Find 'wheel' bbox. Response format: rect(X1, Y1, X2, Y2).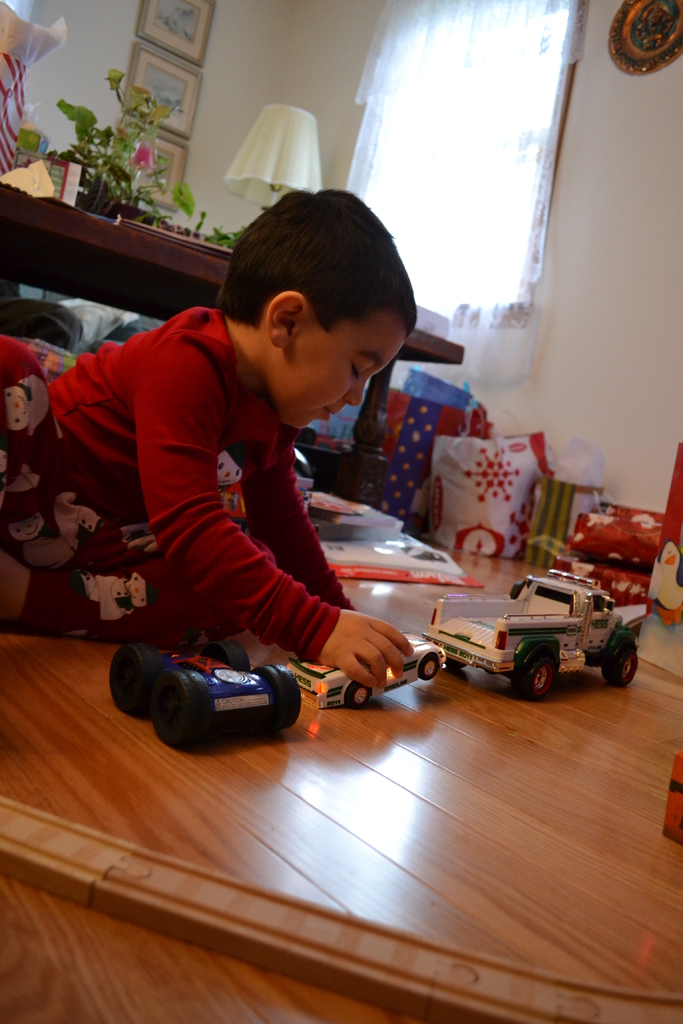
rect(420, 657, 438, 678).
